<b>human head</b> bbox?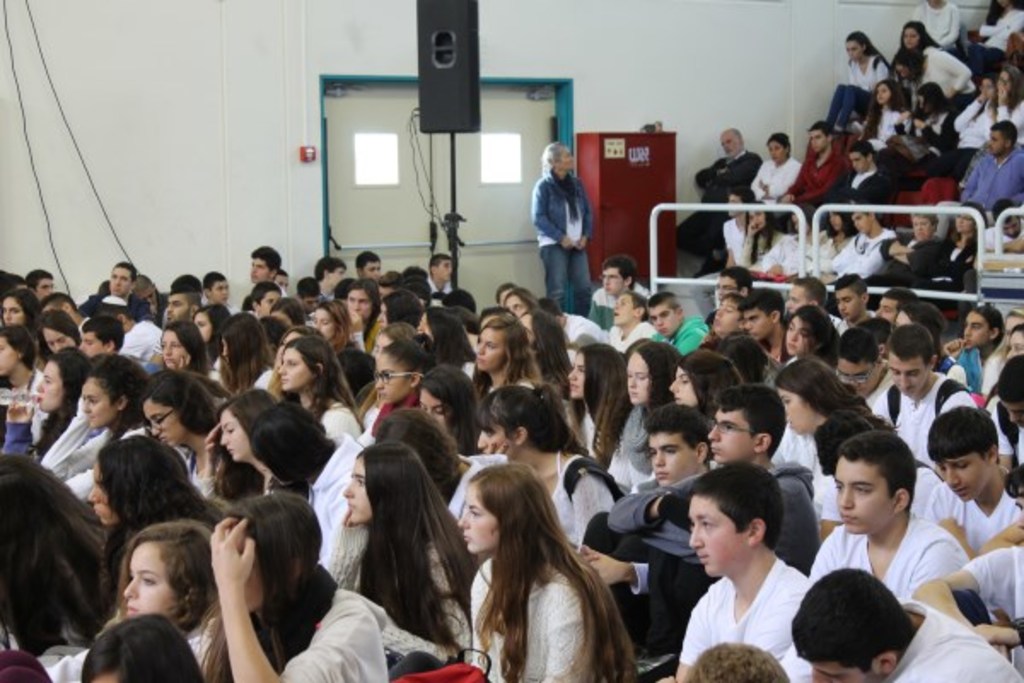
pyautogui.locateOnScreen(399, 280, 433, 312)
